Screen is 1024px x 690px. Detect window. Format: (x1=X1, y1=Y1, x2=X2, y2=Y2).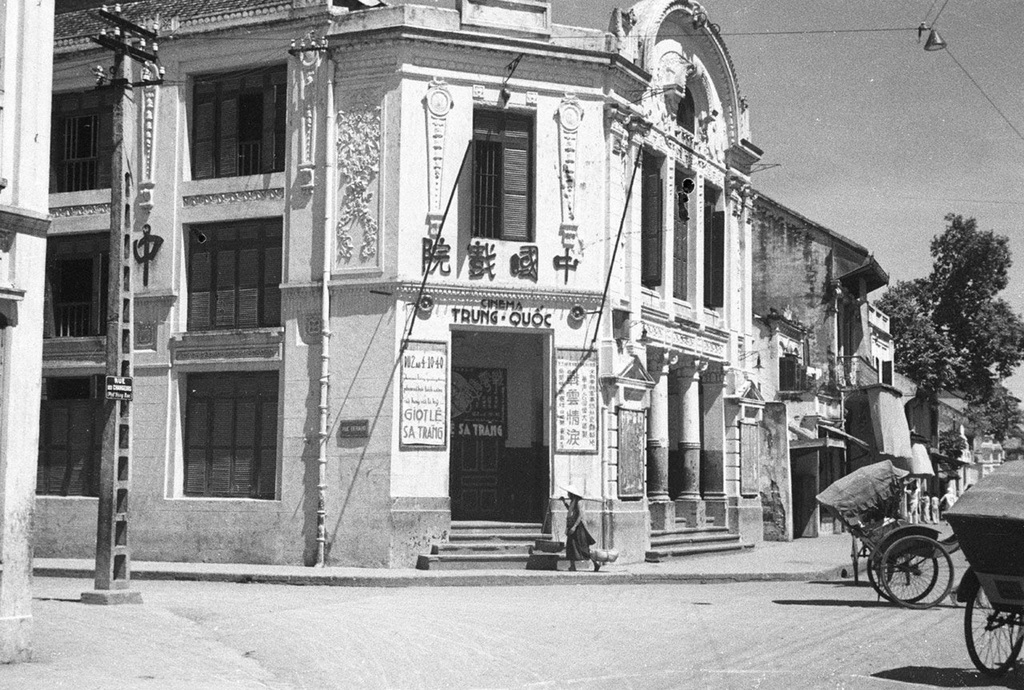
(x1=35, y1=371, x2=103, y2=500).
